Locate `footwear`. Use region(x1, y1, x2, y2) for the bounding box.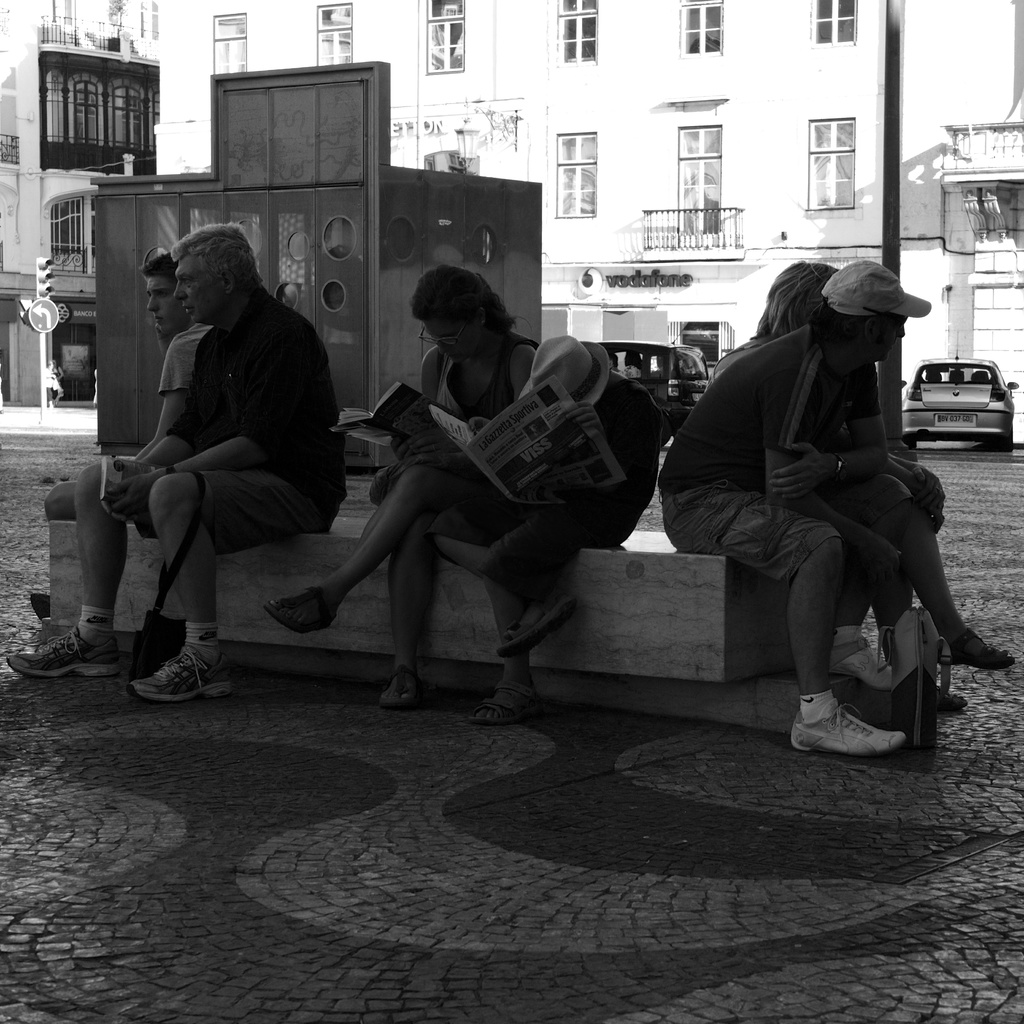
region(465, 684, 551, 722).
